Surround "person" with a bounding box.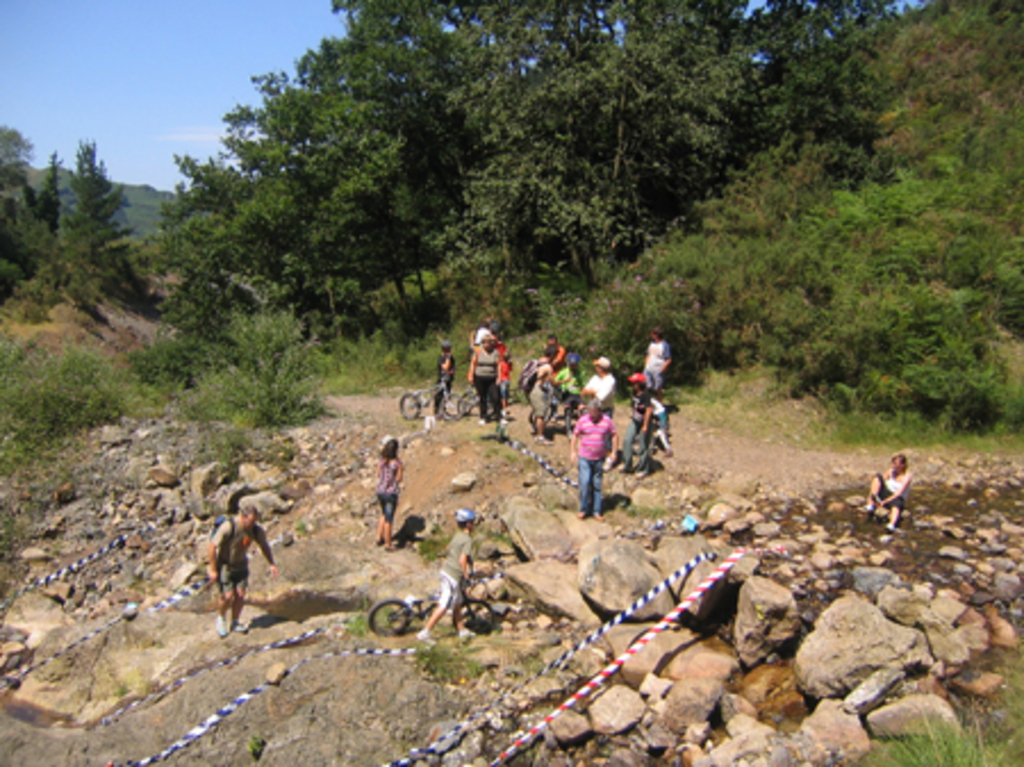
421, 337, 457, 423.
